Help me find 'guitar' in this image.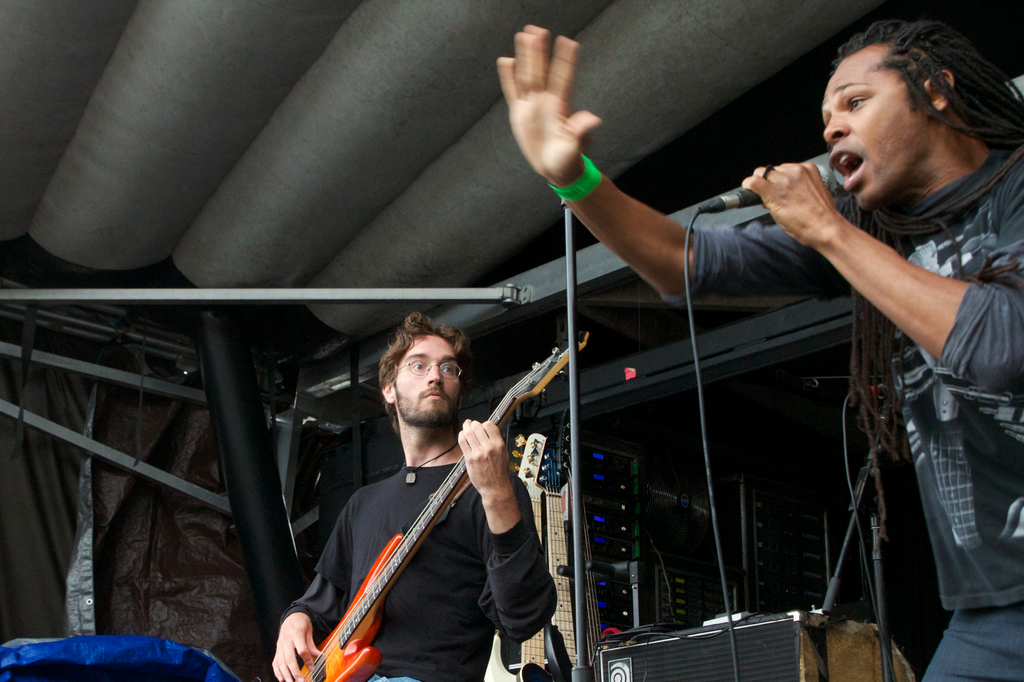
Found it: BBox(481, 428, 552, 681).
